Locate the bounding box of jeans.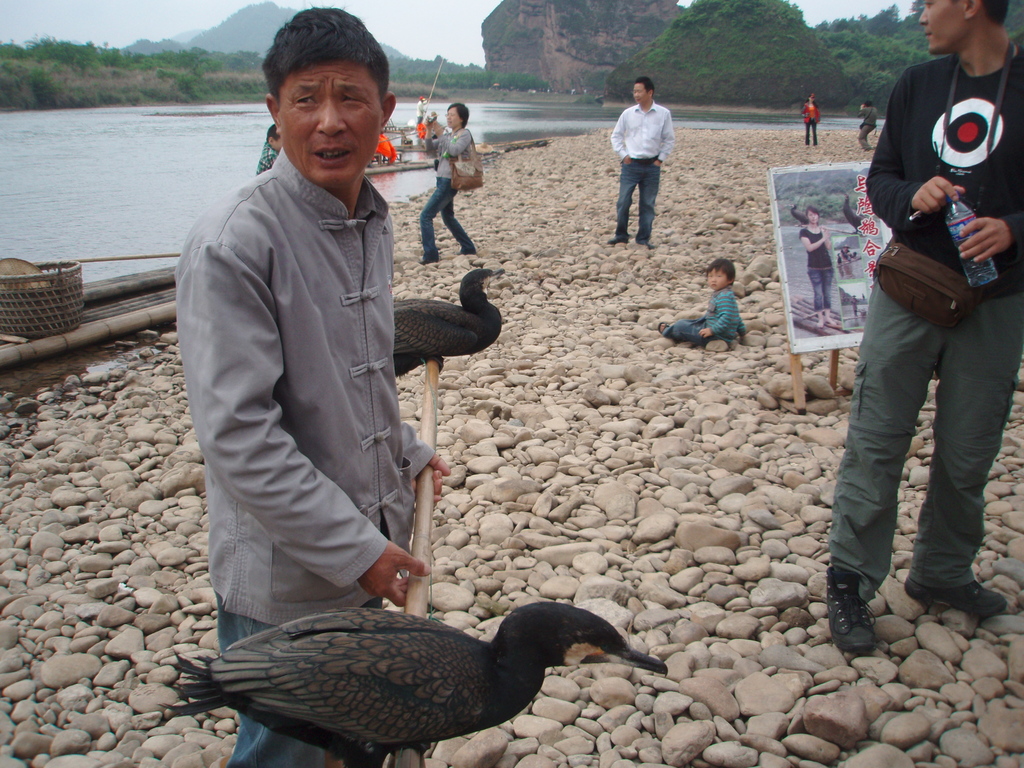
Bounding box: region(831, 271, 1023, 600).
